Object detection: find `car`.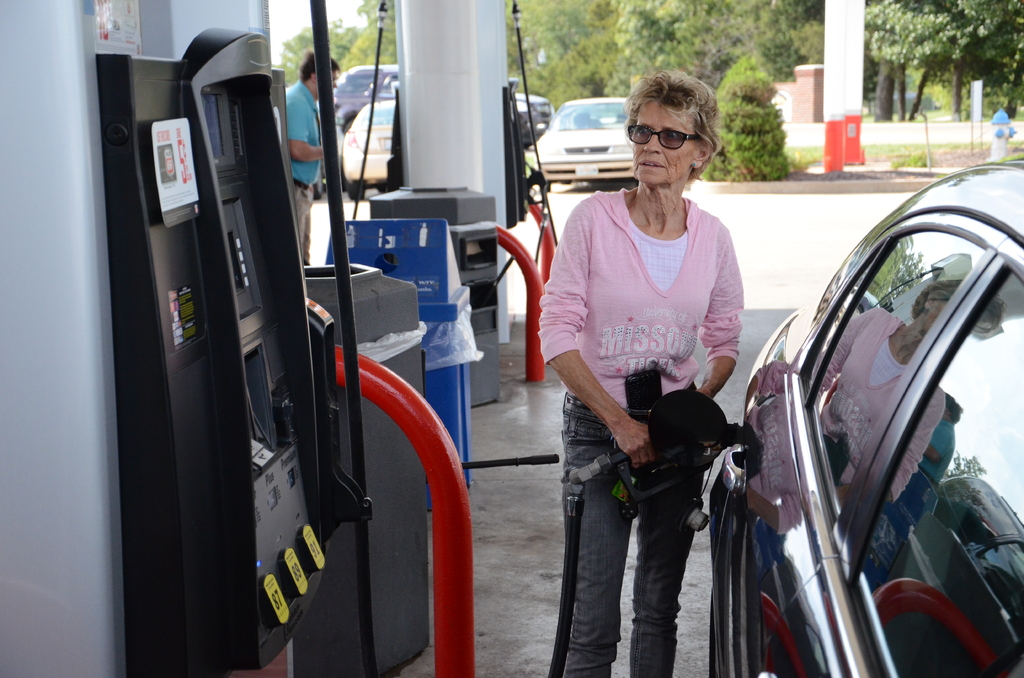
crop(333, 60, 403, 135).
